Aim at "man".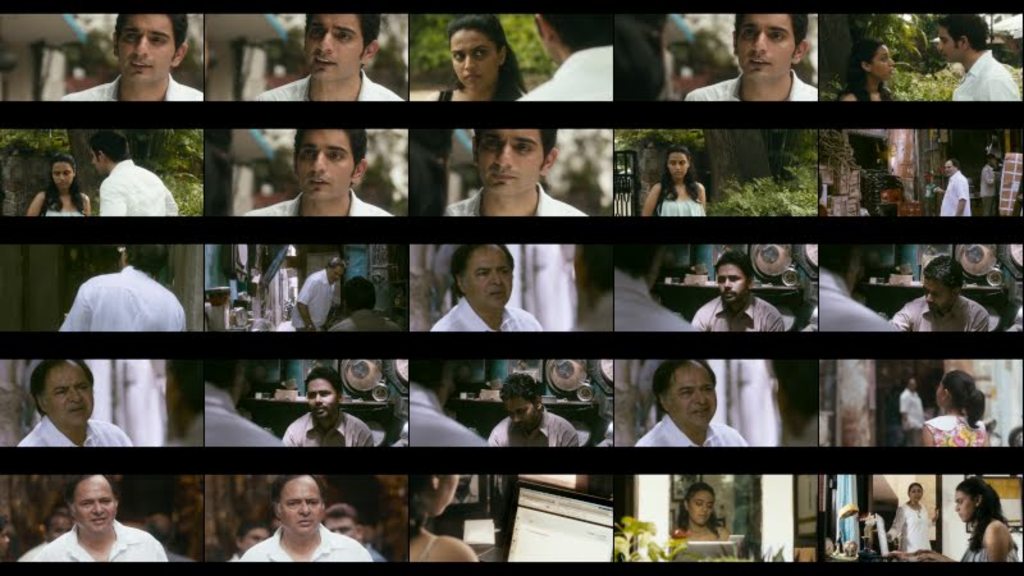
Aimed at bbox(979, 151, 1001, 218).
